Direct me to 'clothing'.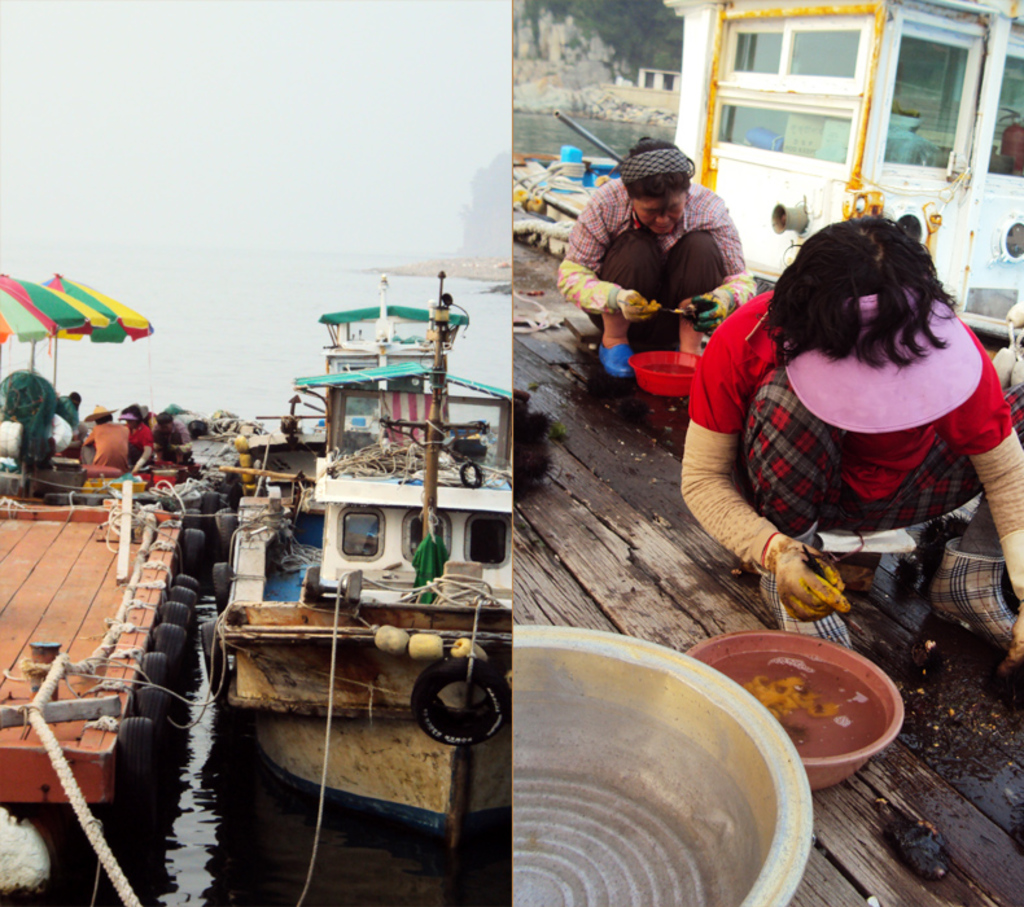
Direction: <bbox>563, 167, 776, 330</bbox>.
